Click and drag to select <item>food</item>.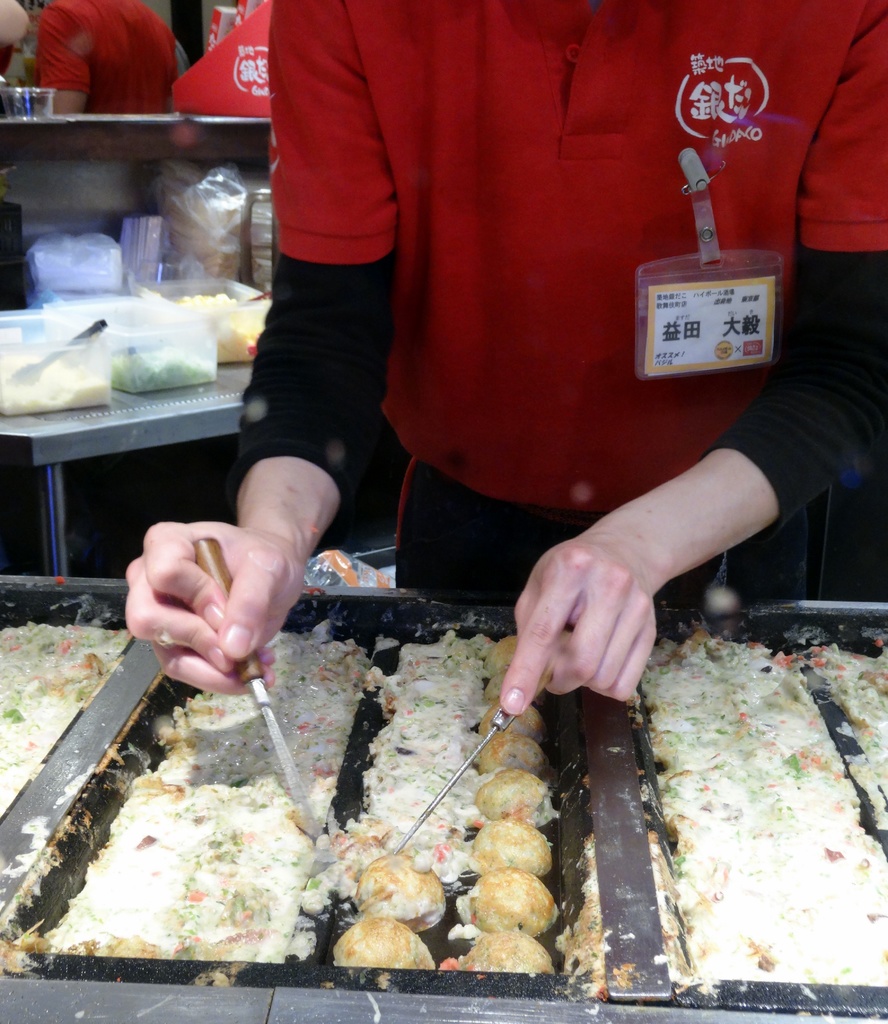
Selection: (467,817,554,878).
